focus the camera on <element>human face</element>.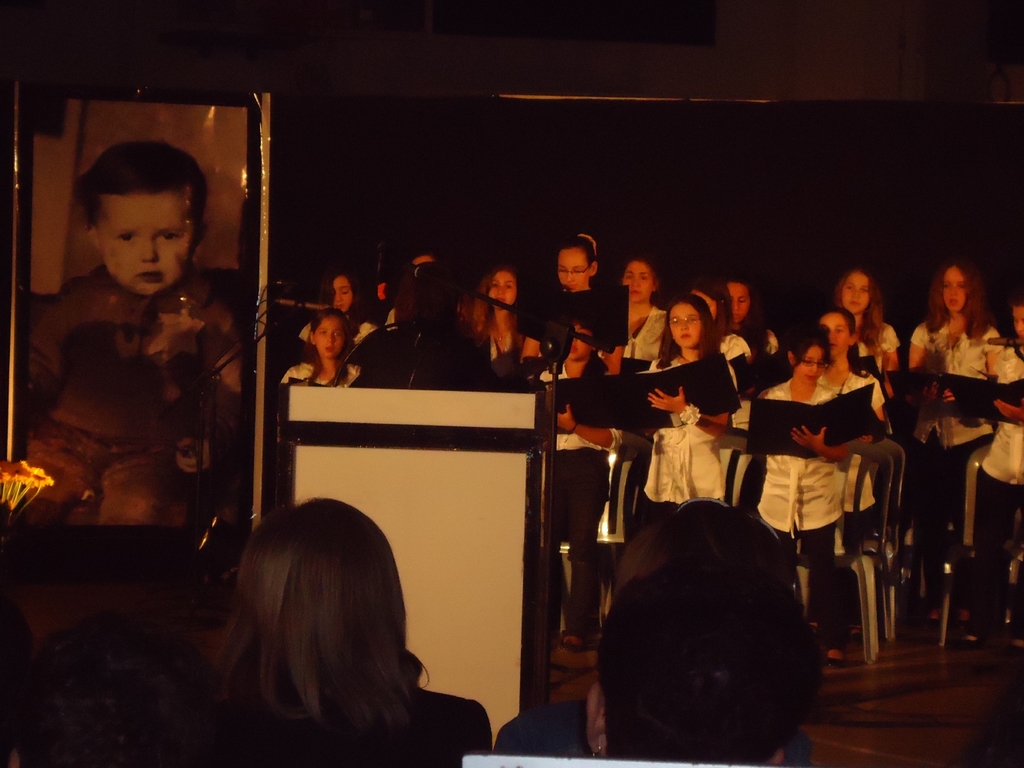
Focus region: [x1=842, y1=273, x2=869, y2=314].
